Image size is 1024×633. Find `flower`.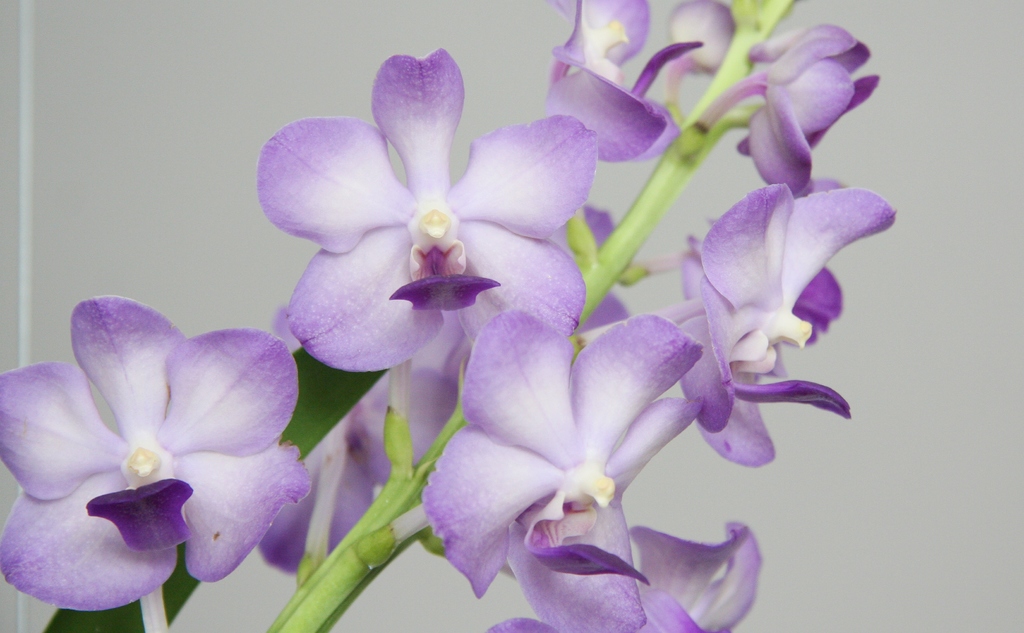
(549, 0, 679, 163).
